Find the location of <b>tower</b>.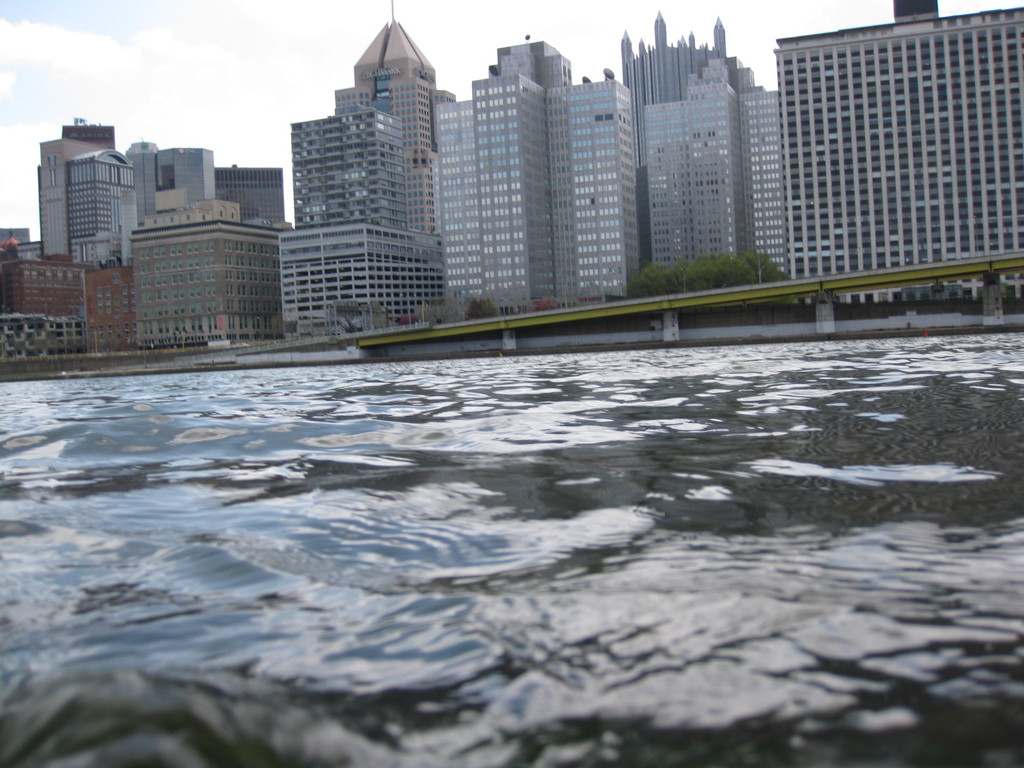
Location: l=337, t=4, r=451, b=234.
